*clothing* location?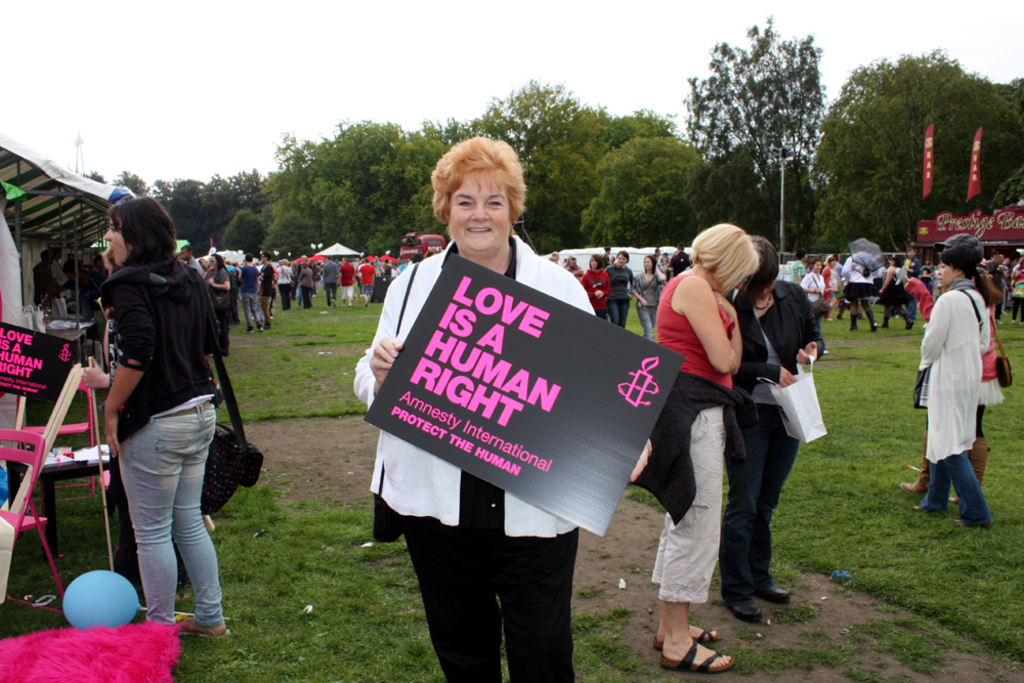
<region>343, 224, 612, 682</region>
